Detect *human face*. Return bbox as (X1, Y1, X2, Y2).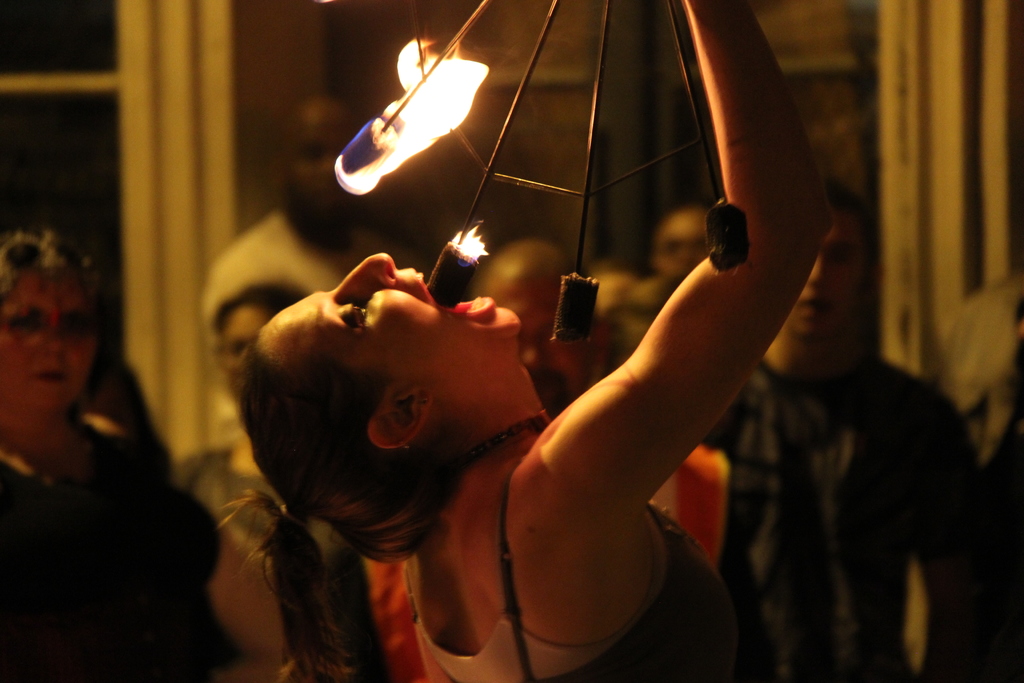
(659, 211, 711, 273).
